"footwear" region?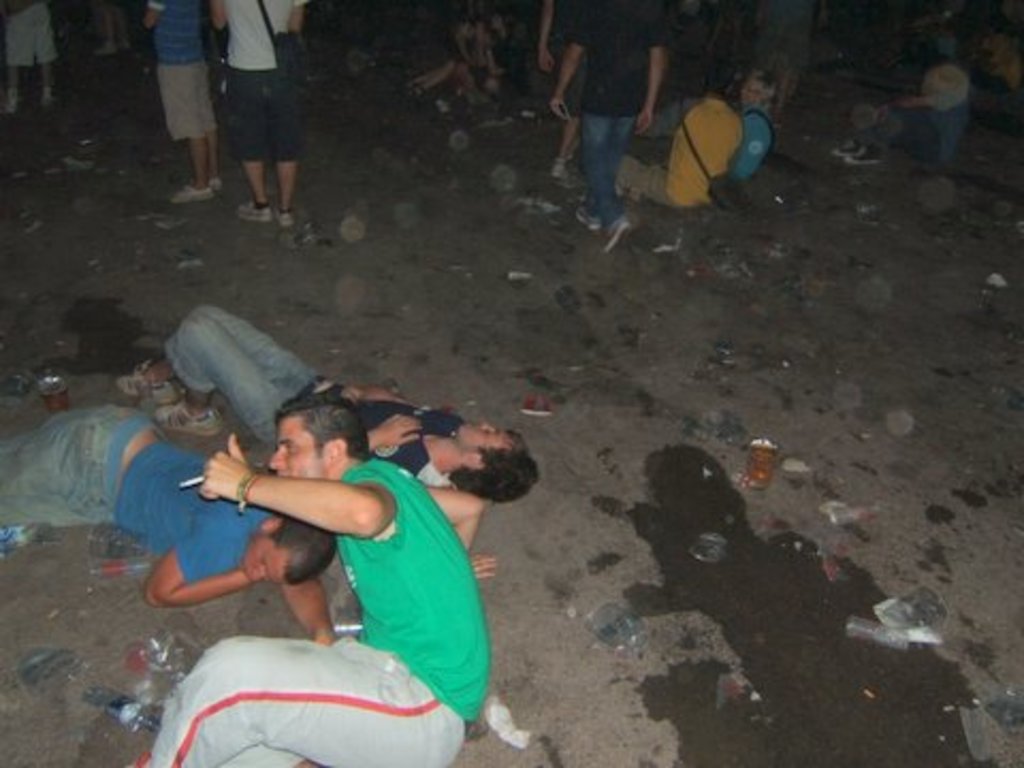
Rect(166, 181, 218, 203)
